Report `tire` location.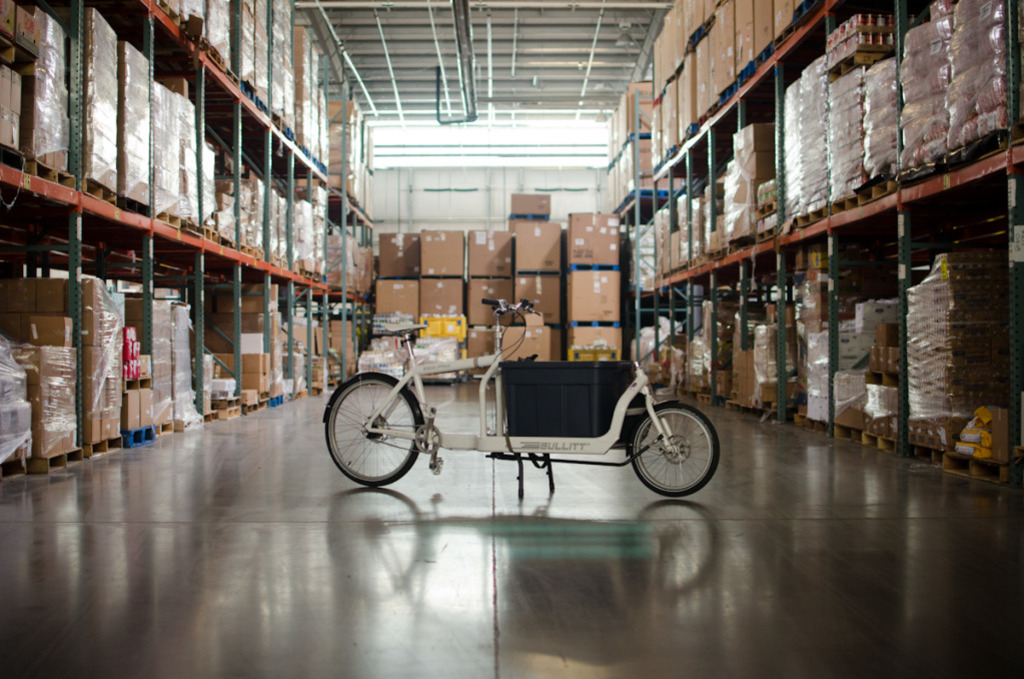
Report: bbox=(326, 377, 426, 497).
